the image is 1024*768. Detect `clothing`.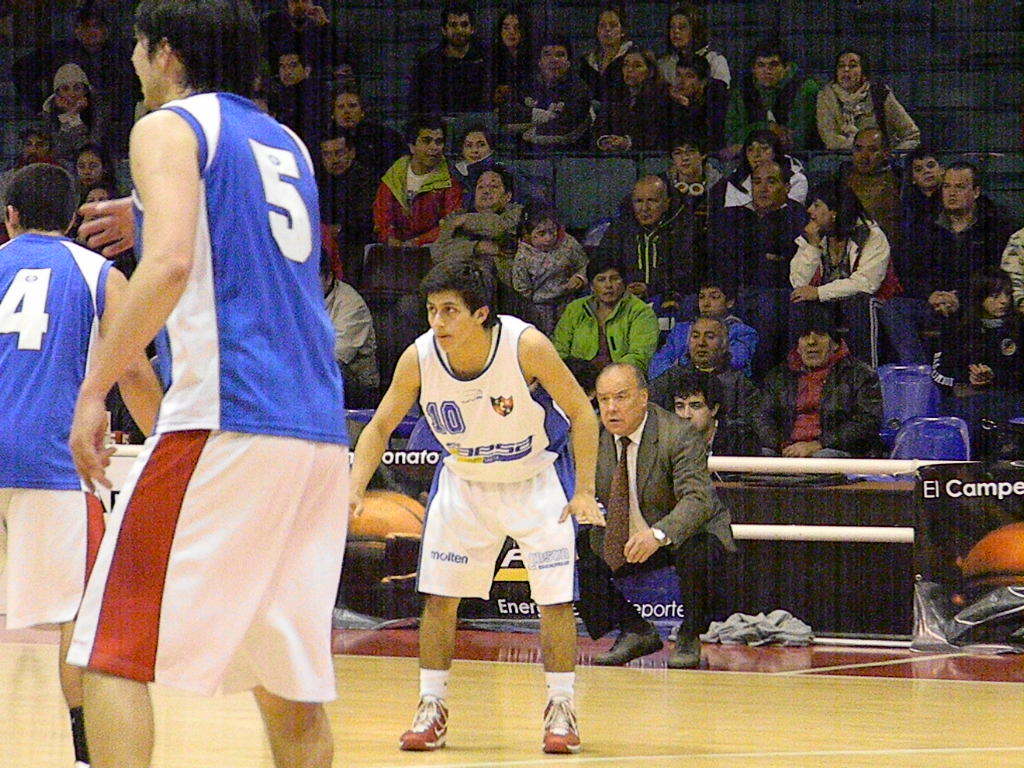
Detection: select_region(324, 276, 382, 396).
